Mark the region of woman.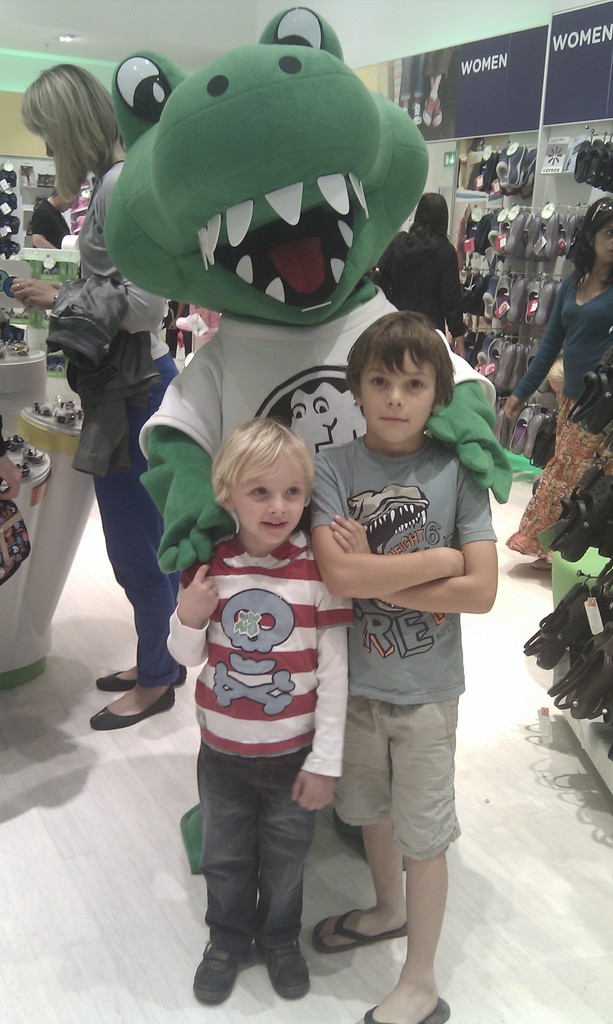
Region: 498 200 612 574.
